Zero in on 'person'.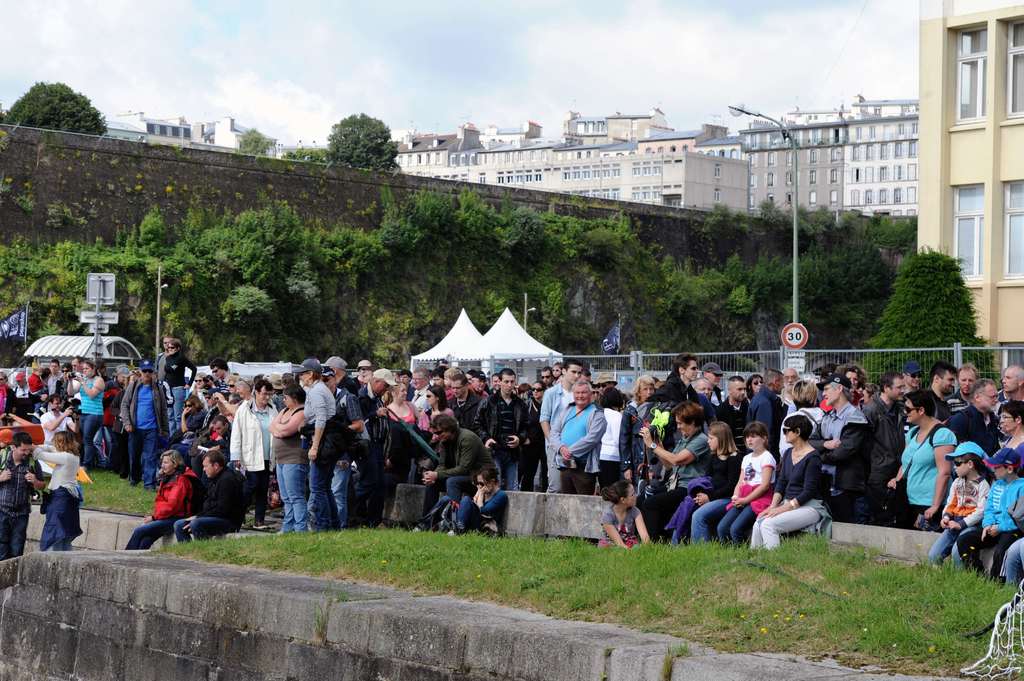
Zeroed in: left=299, top=348, right=346, bottom=528.
